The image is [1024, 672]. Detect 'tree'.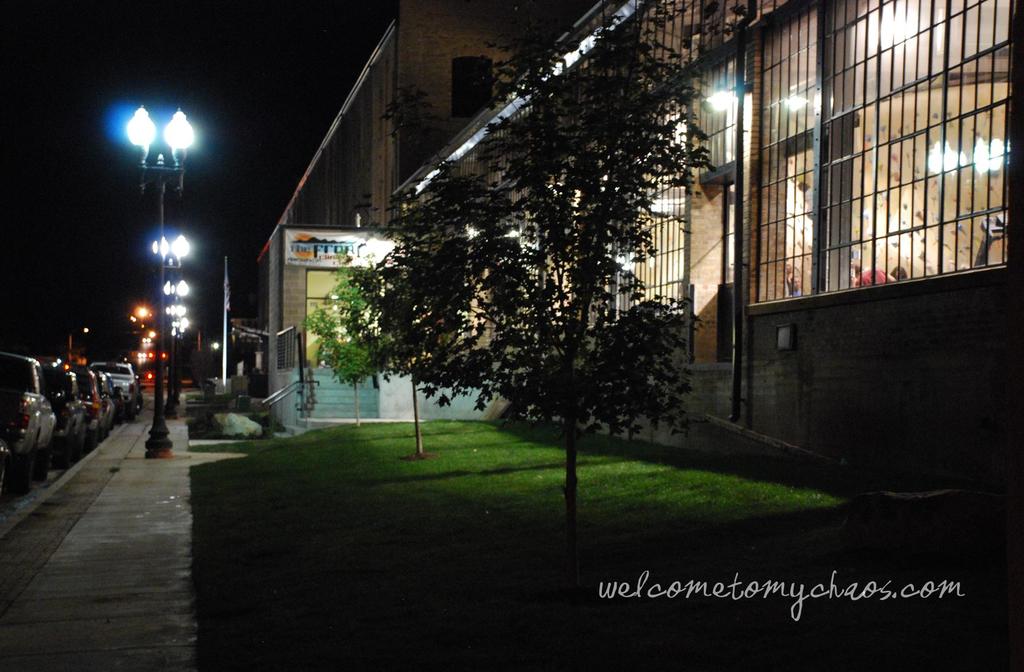
Detection: (left=307, top=249, right=379, bottom=435).
